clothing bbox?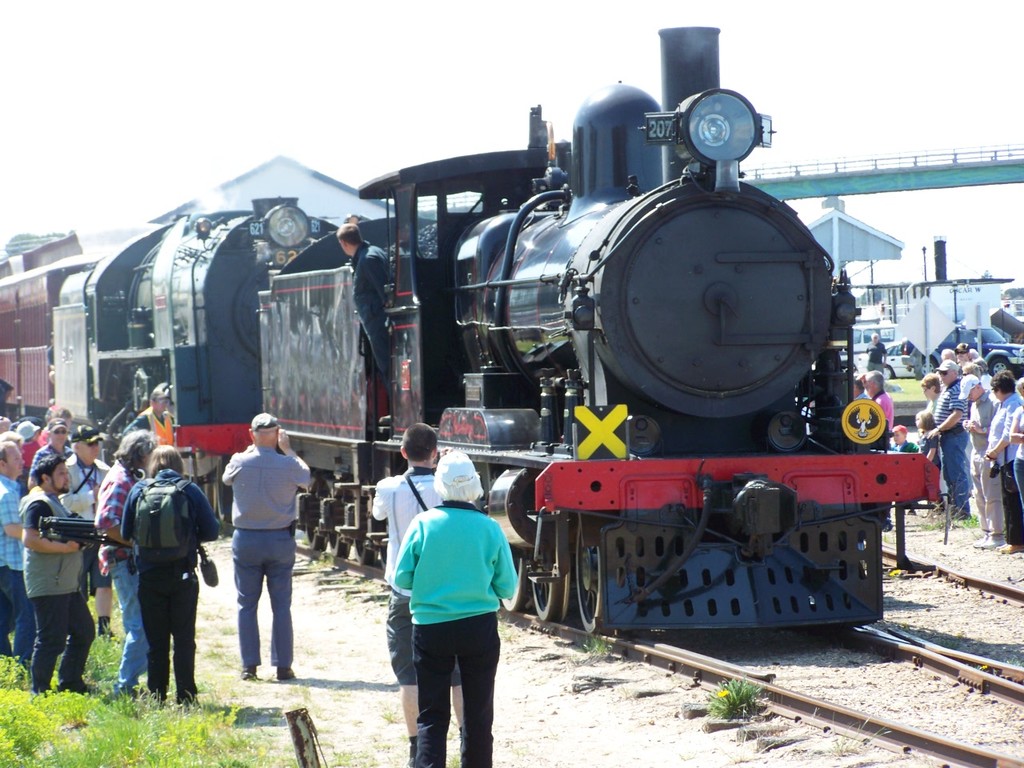
bbox(13, 483, 113, 687)
